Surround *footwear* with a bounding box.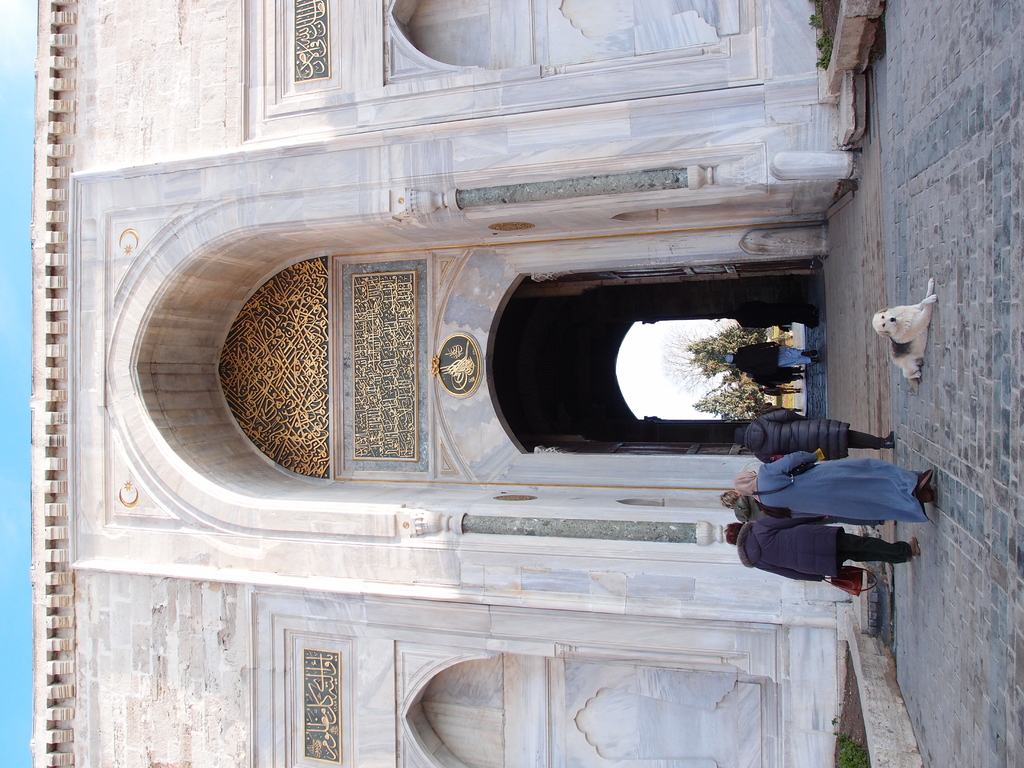
Rect(916, 471, 935, 486).
